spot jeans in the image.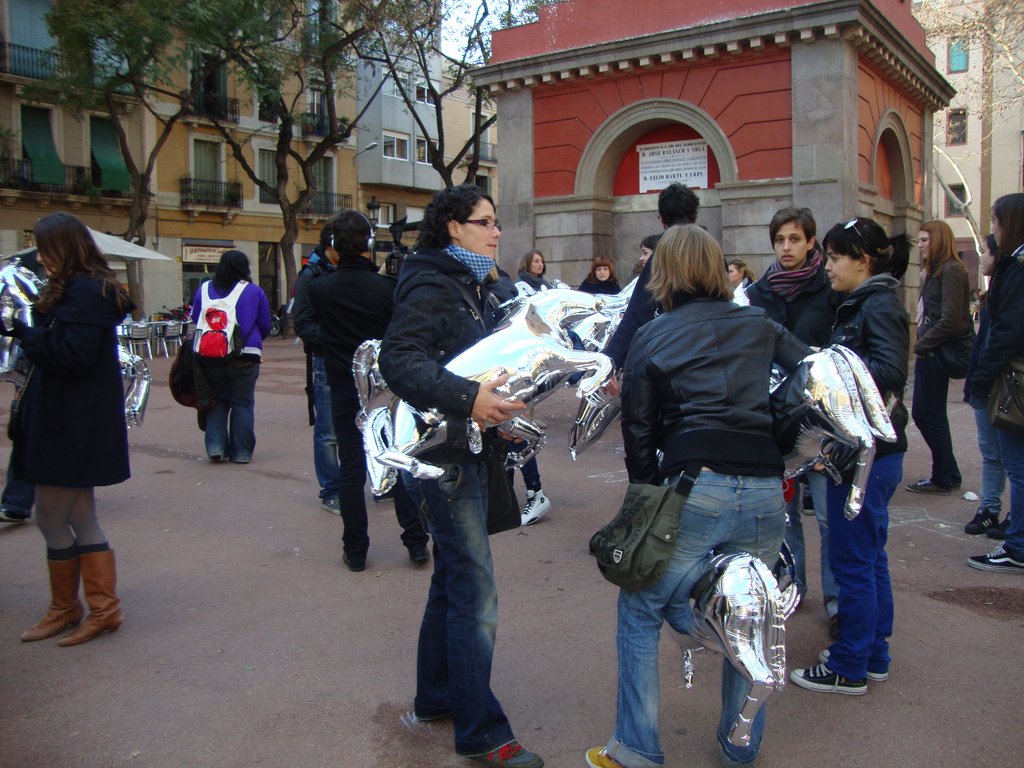
jeans found at box=[1, 444, 44, 529].
